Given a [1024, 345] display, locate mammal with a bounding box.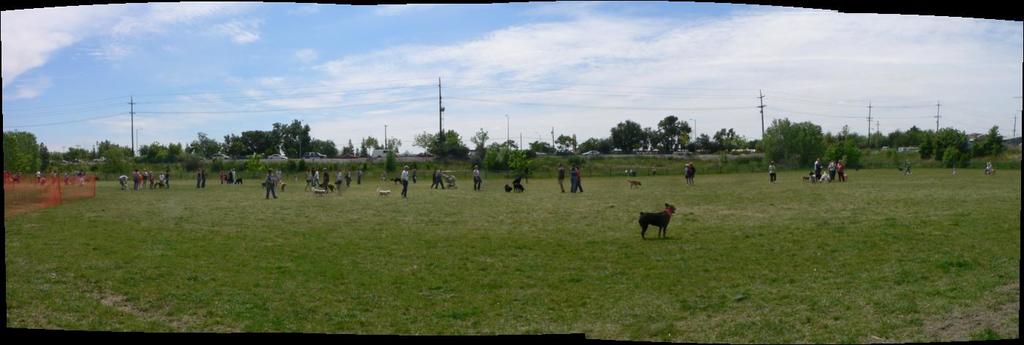
Located: box(903, 160, 913, 175).
